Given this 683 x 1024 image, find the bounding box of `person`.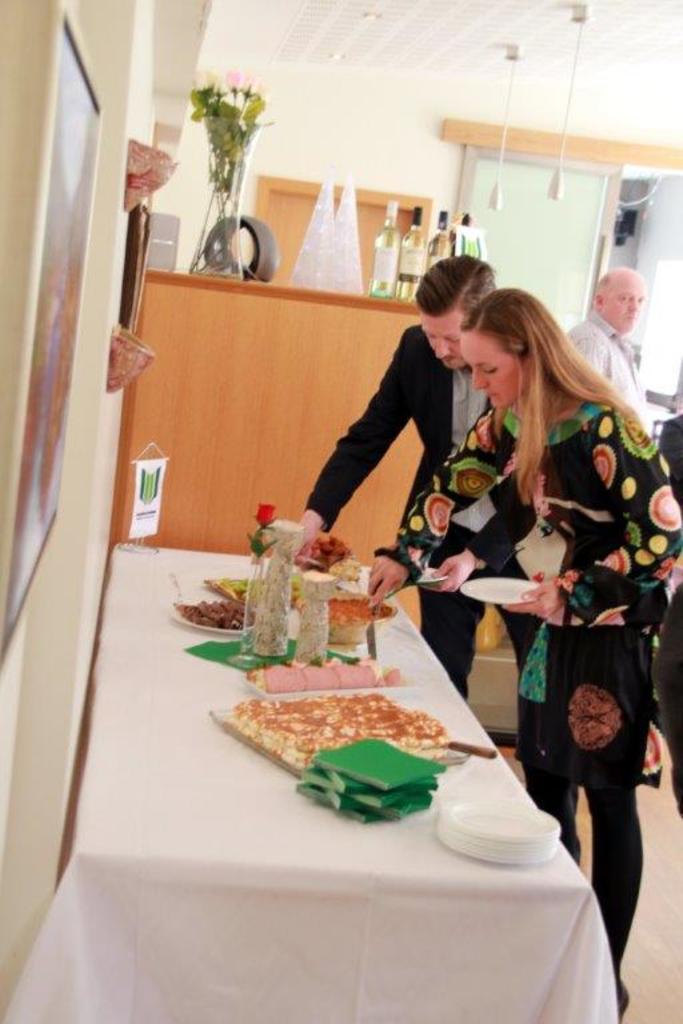
rect(551, 271, 654, 432).
